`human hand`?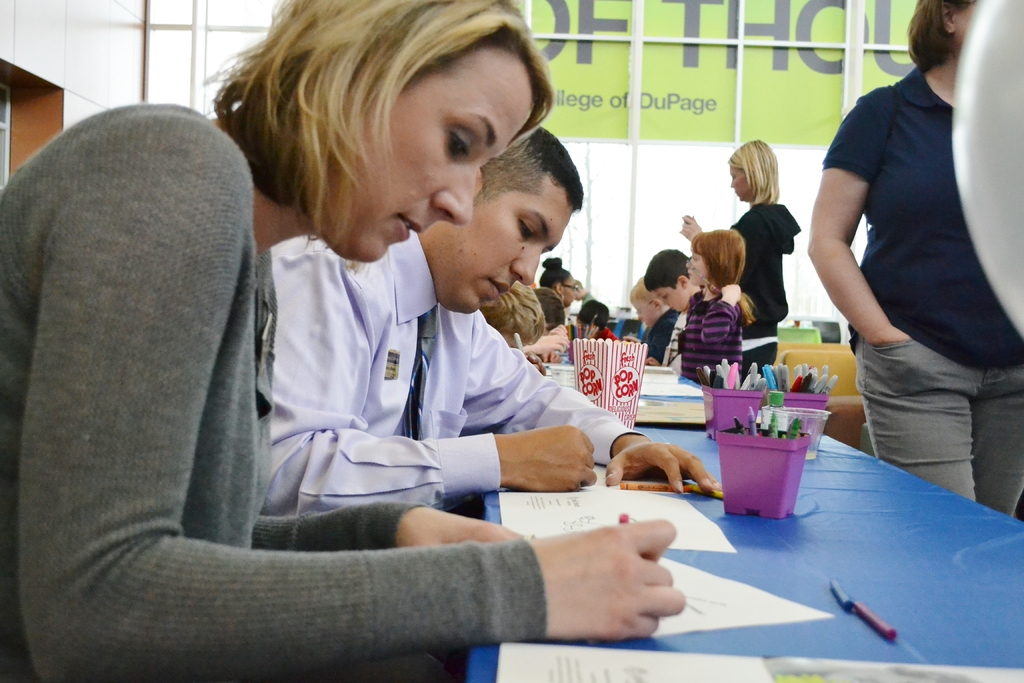
x1=548, y1=322, x2=569, y2=336
